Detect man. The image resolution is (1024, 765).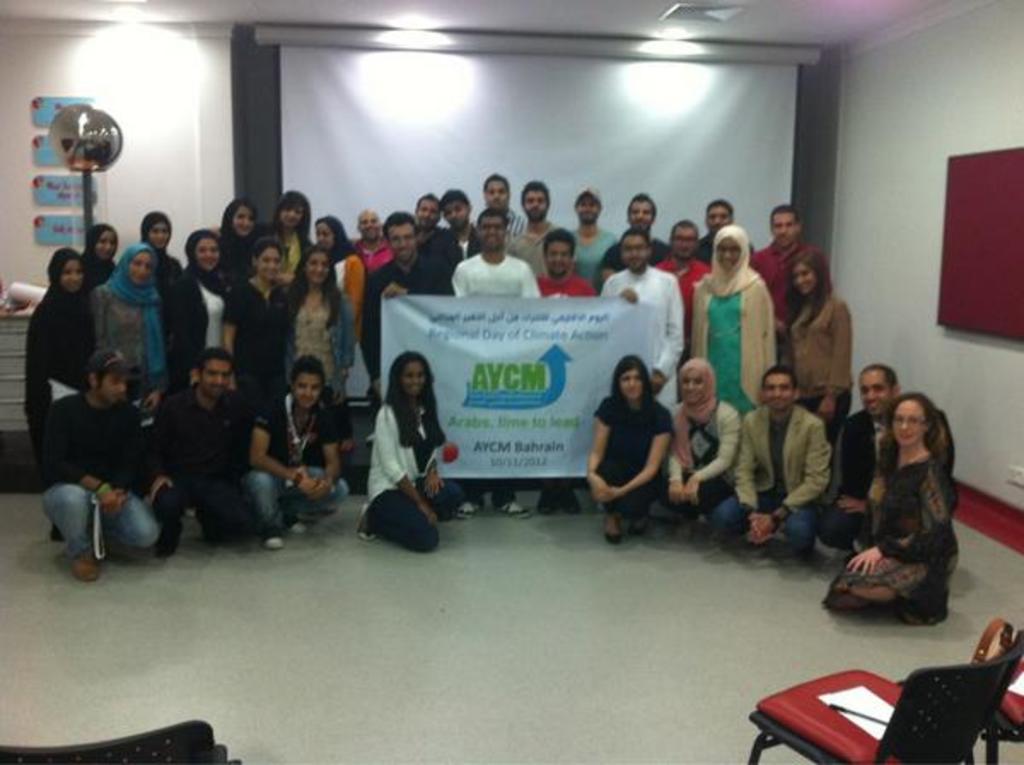
758:207:833:371.
